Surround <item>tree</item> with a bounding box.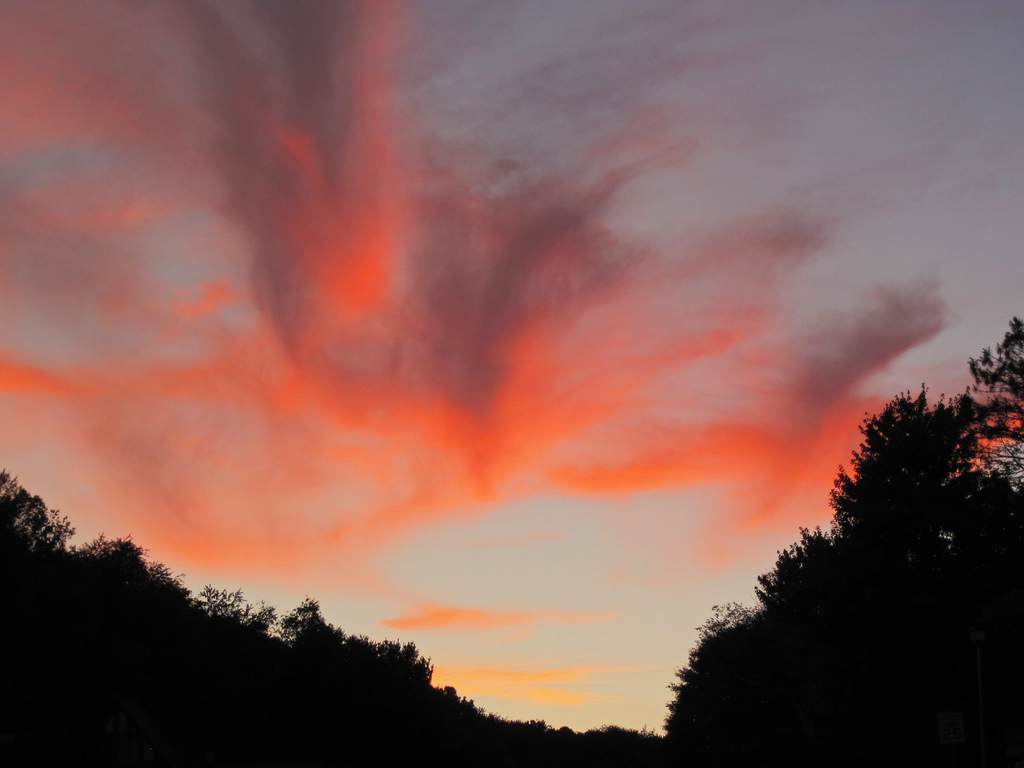
crop(834, 378, 1023, 767).
